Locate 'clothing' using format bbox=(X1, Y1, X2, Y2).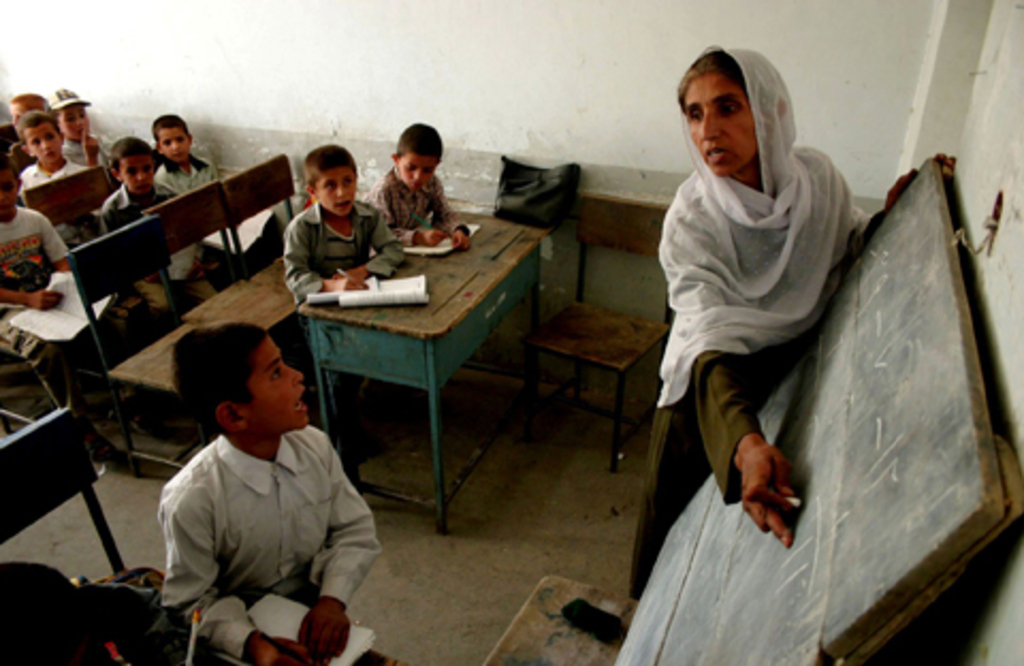
bbox=(365, 166, 457, 237).
